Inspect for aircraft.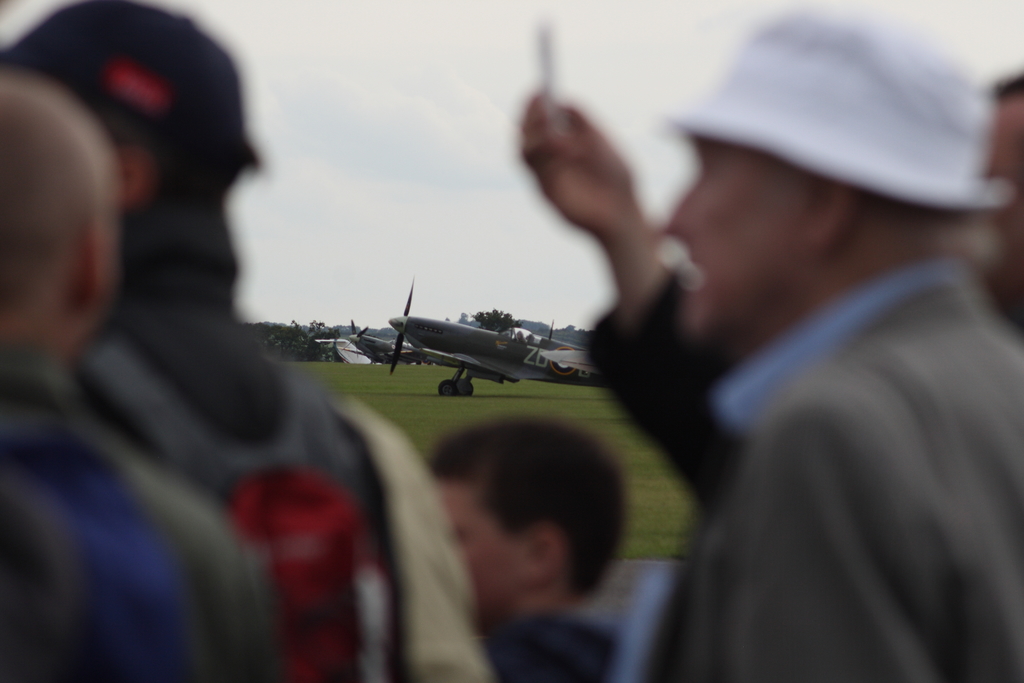
Inspection: {"x1": 316, "y1": 336, "x2": 378, "y2": 371}.
